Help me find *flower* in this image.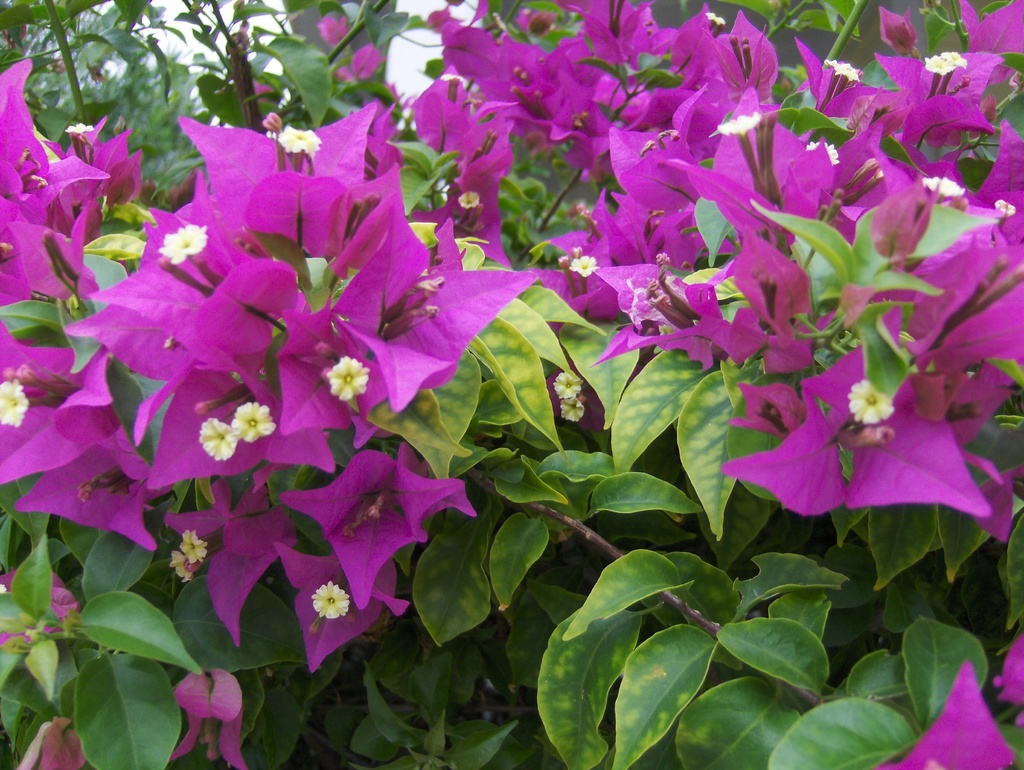
Found it: bbox(875, 661, 1018, 769).
